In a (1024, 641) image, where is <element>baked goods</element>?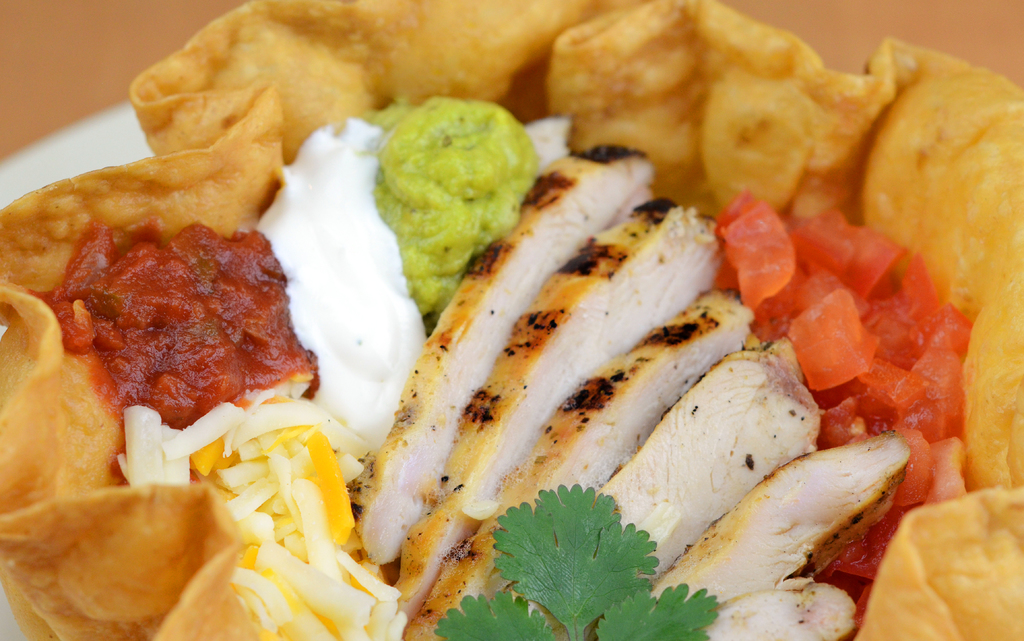
detection(0, 0, 1023, 640).
